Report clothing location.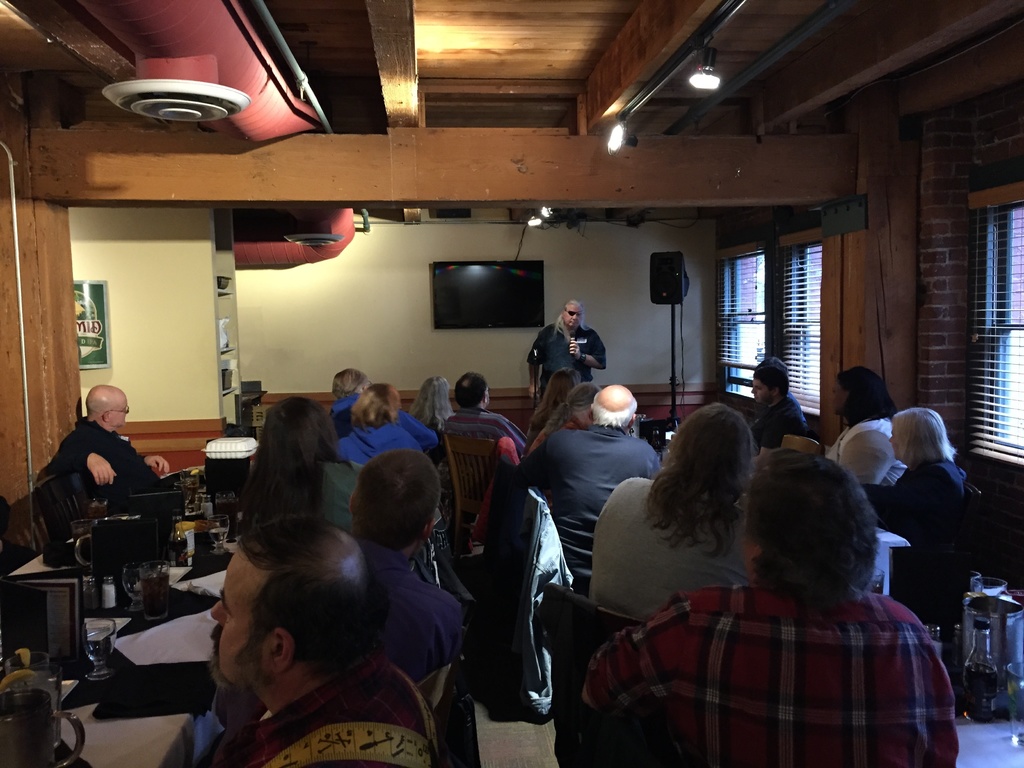
Report: crop(580, 582, 960, 767).
